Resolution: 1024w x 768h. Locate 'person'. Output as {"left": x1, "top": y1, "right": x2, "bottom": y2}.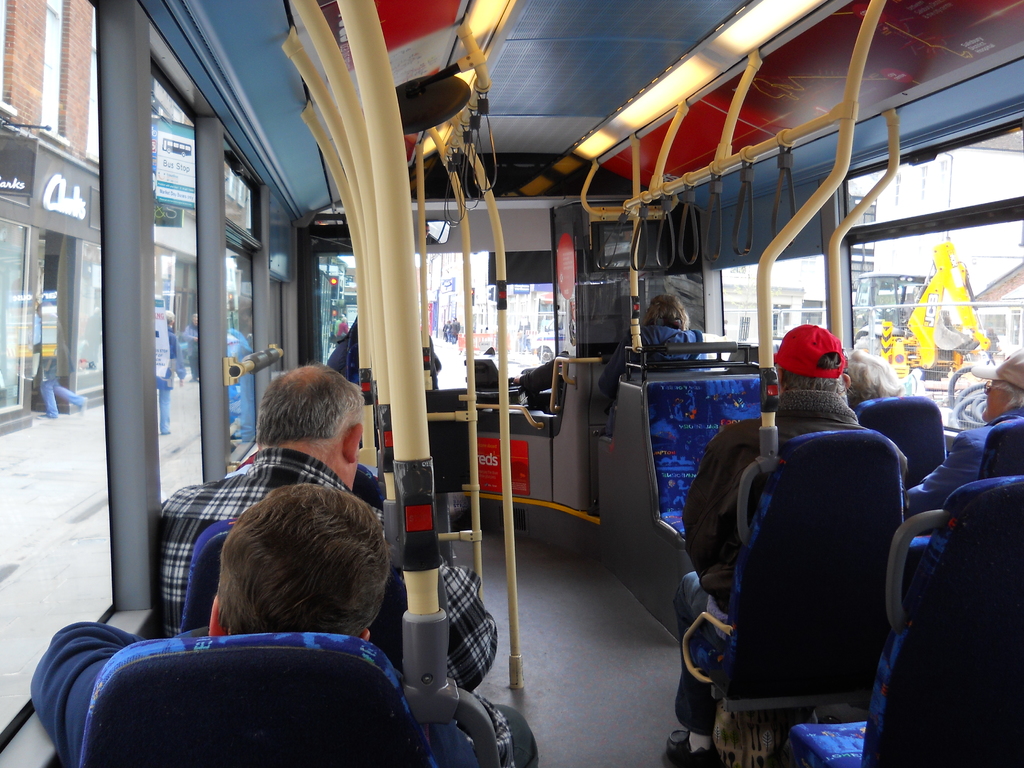
{"left": 600, "top": 292, "right": 706, "bottom": 416}.
